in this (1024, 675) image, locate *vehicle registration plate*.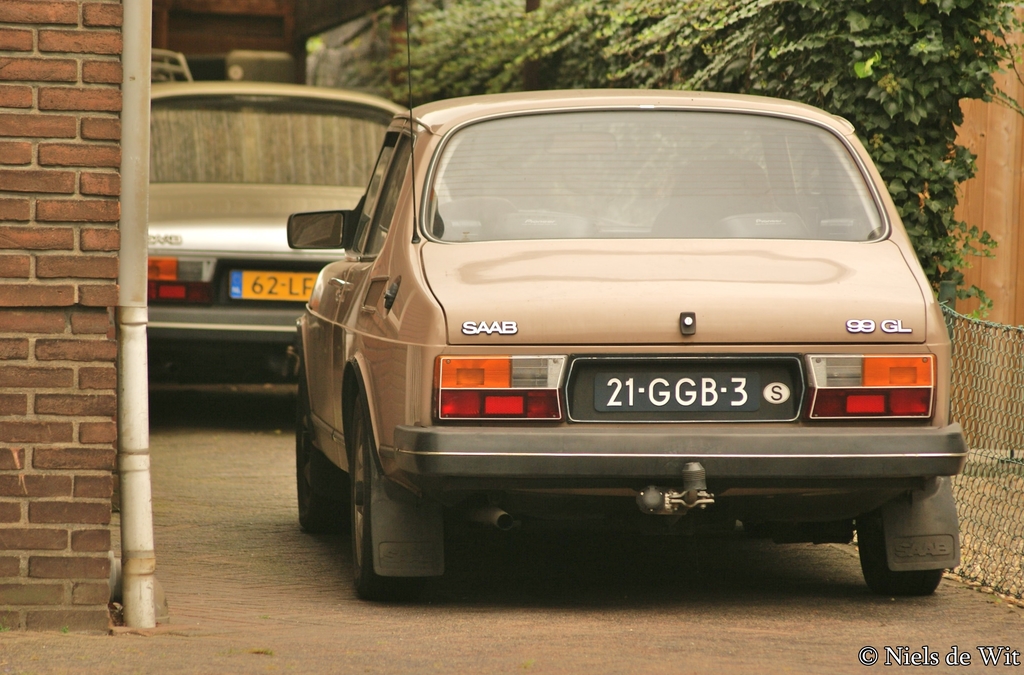
Bounding box: {"left": 229, "top": 270, "right": 320, "bottom": 301}.
